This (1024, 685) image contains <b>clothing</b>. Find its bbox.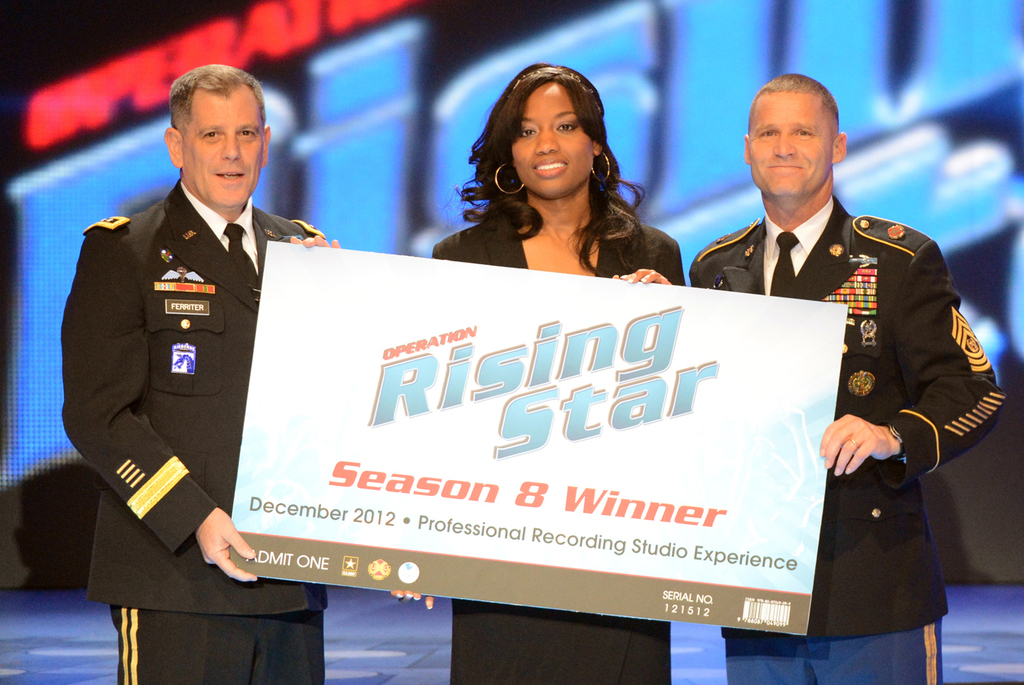
bbox=[432, 186, 687, 684].
